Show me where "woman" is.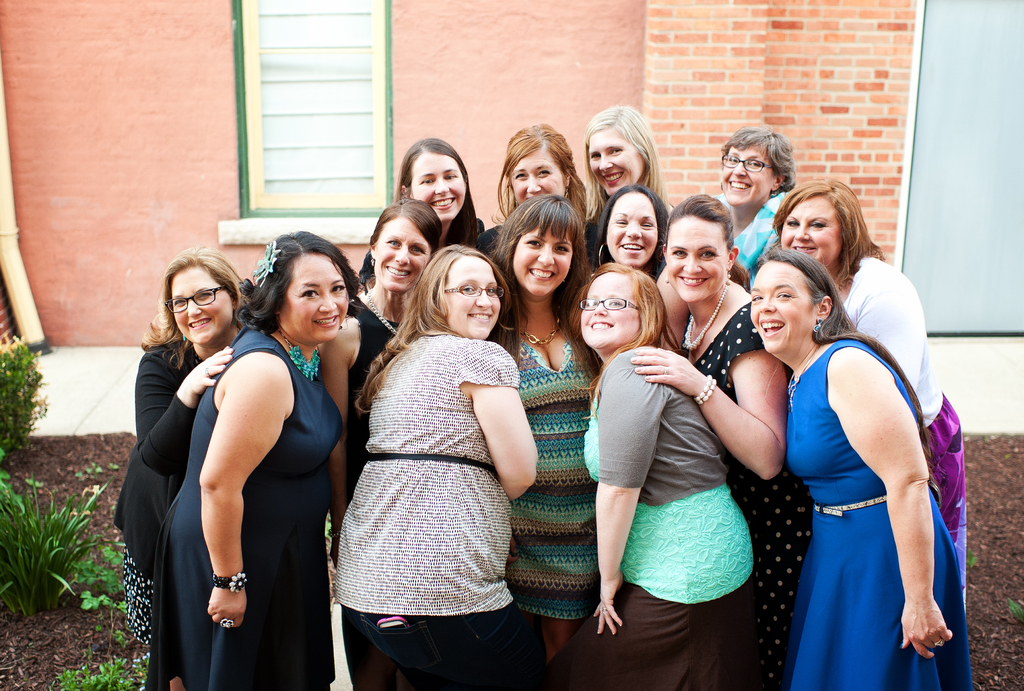
"woman" is at l=588, t=182, r=671, b=286.
